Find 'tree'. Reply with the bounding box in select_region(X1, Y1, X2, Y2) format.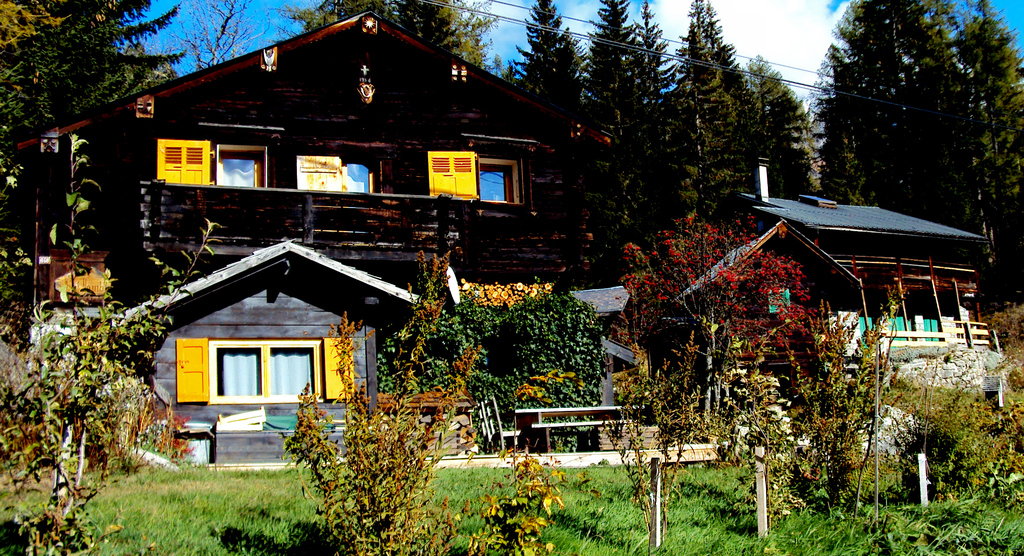
select_region(689, 0, 758, 193).
